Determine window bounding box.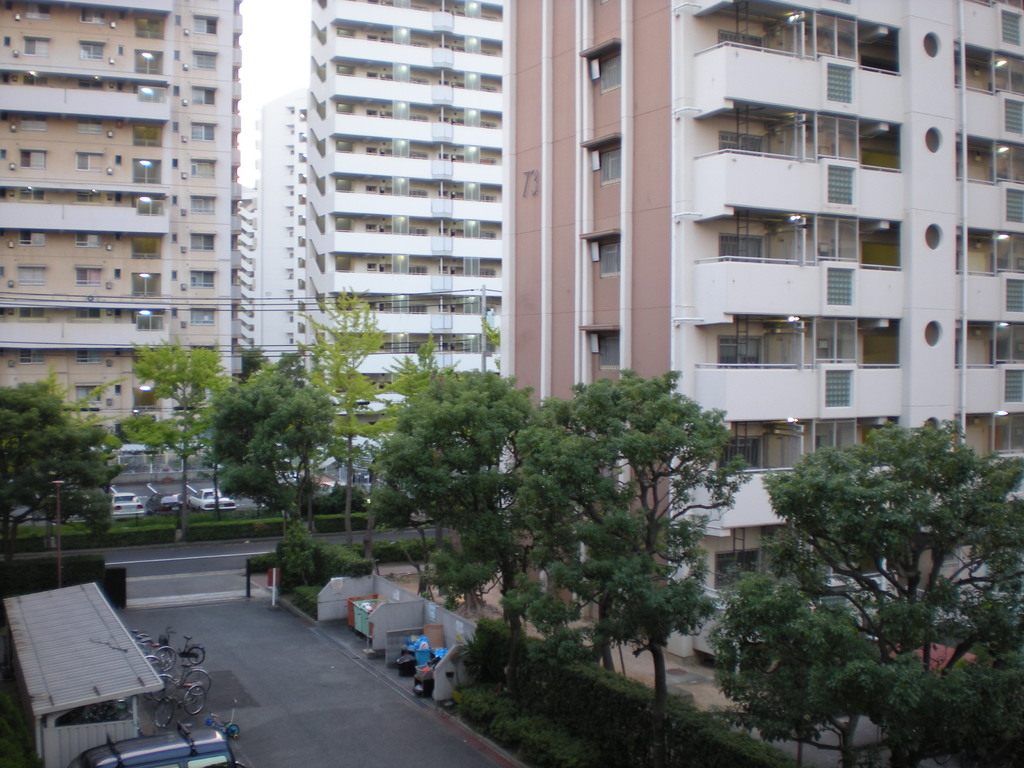
Determined: rect(189, 308, 212, 324).
